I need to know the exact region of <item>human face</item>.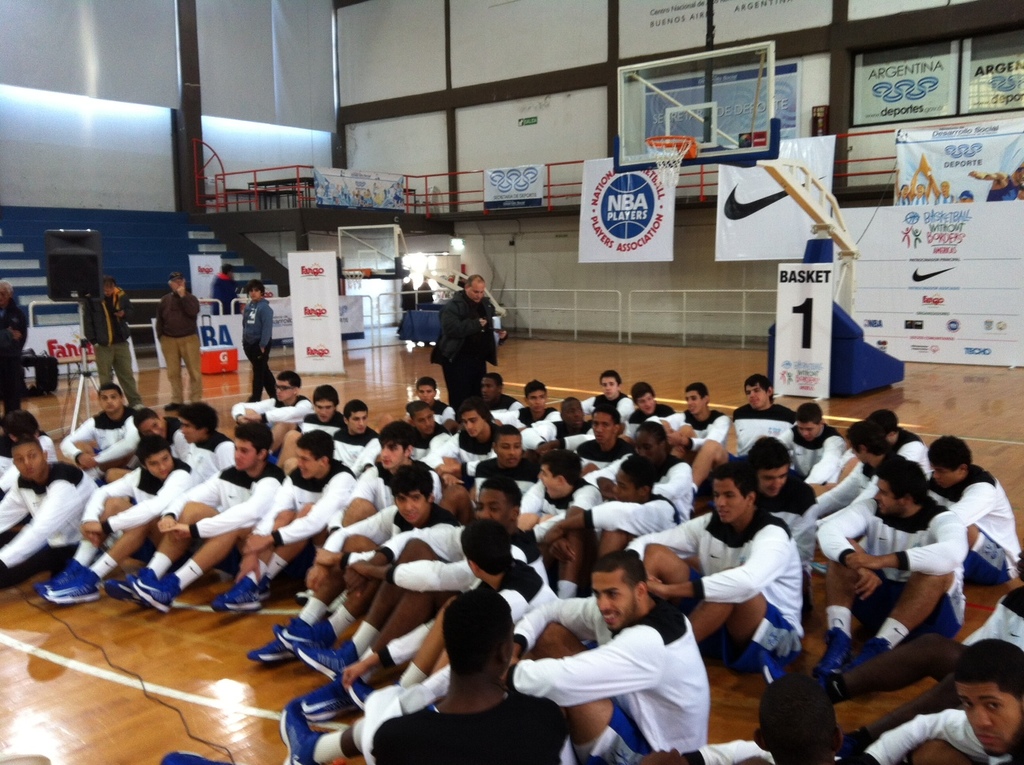
Region: [0, 285, 11, 300].
